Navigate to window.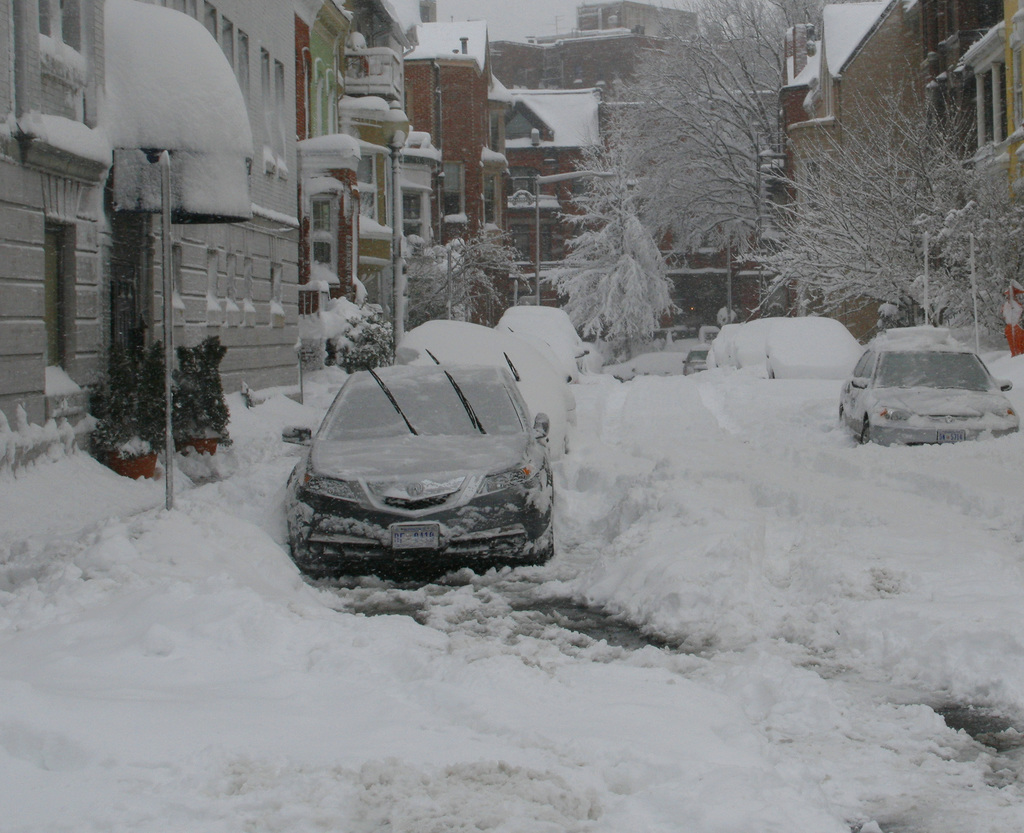
Navigation target: <bbox>357, 157, 381, 221</bbox>.
